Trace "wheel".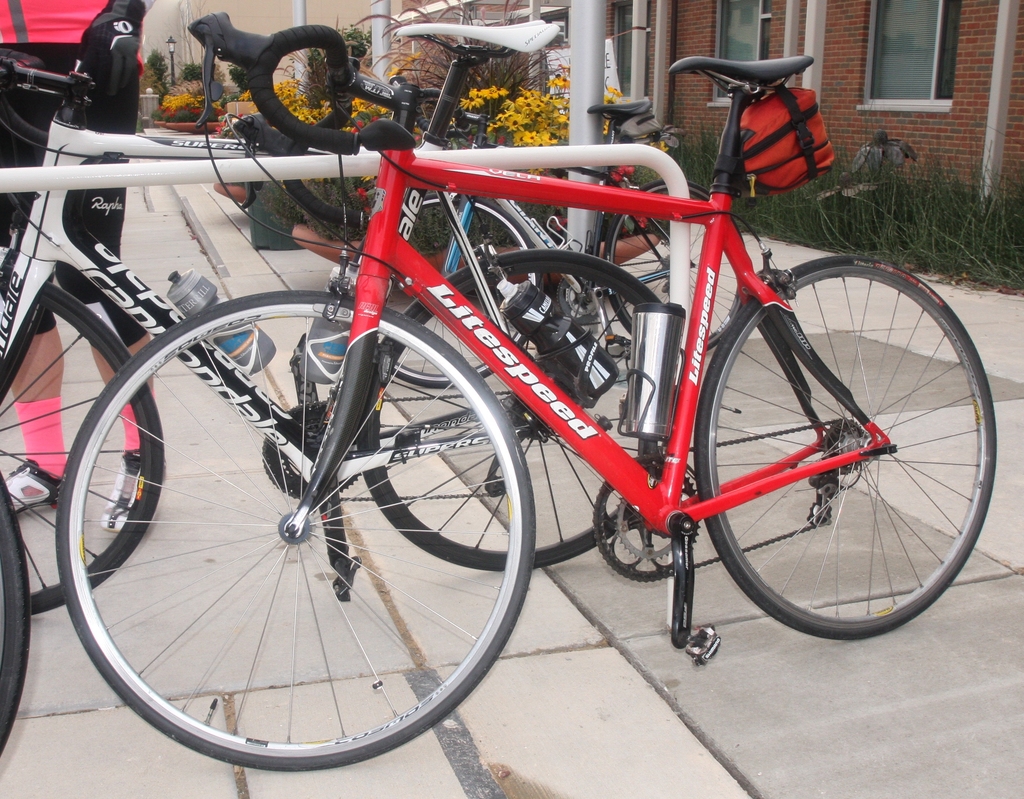
Traced to rect(62, 285, 497, 764).
